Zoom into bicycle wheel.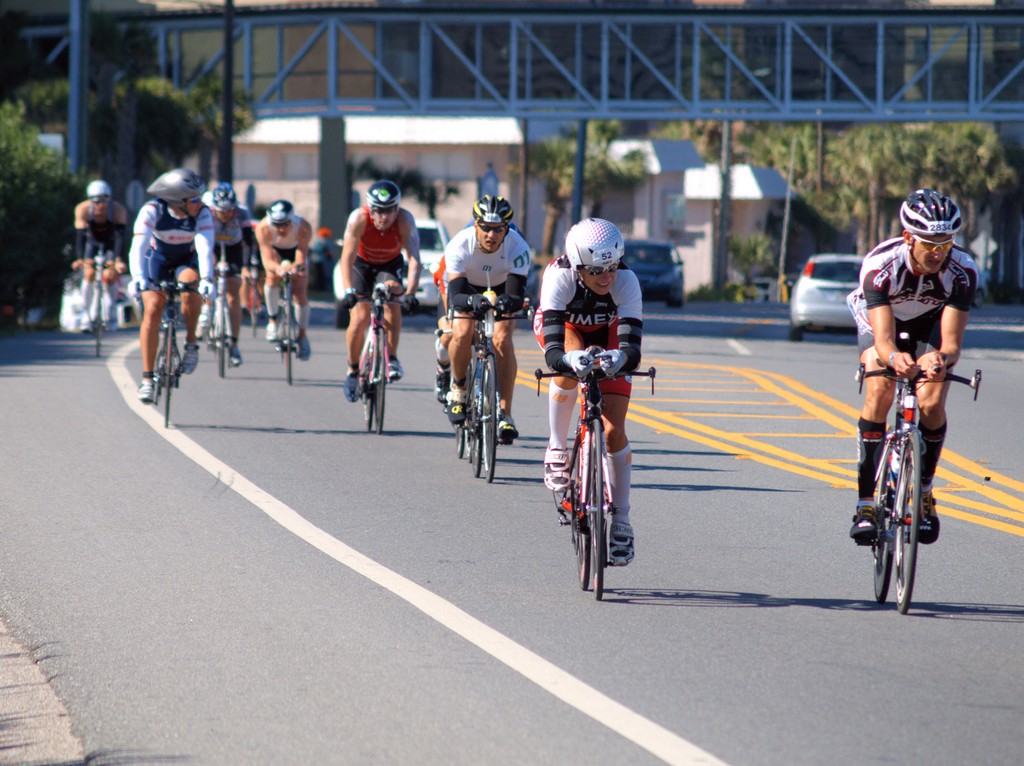
Zoom target: x1=164, y1=324, x2=172, y2=425.
